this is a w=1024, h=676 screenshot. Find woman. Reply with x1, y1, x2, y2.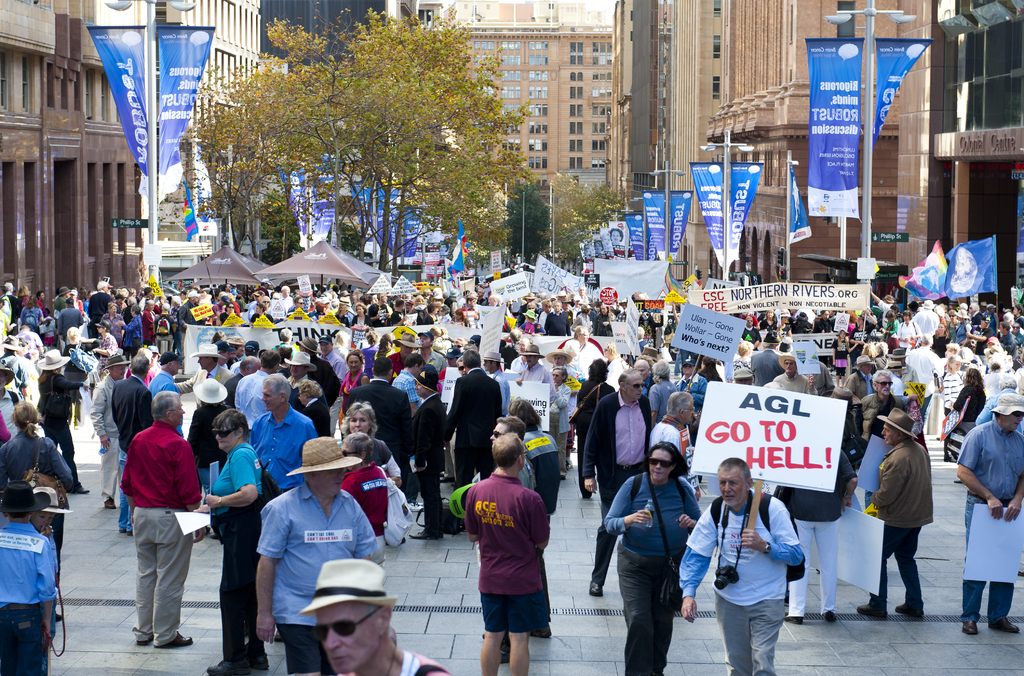
415, 293, 425, 309.
